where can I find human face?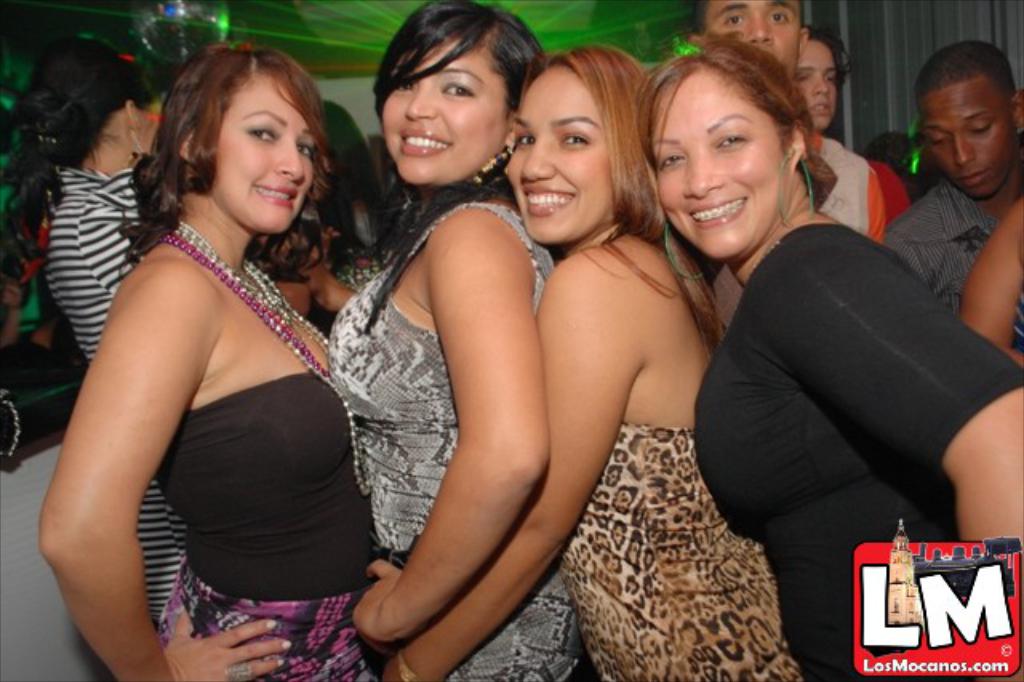
You can find it at crop(922, 78, 1011, 197).
